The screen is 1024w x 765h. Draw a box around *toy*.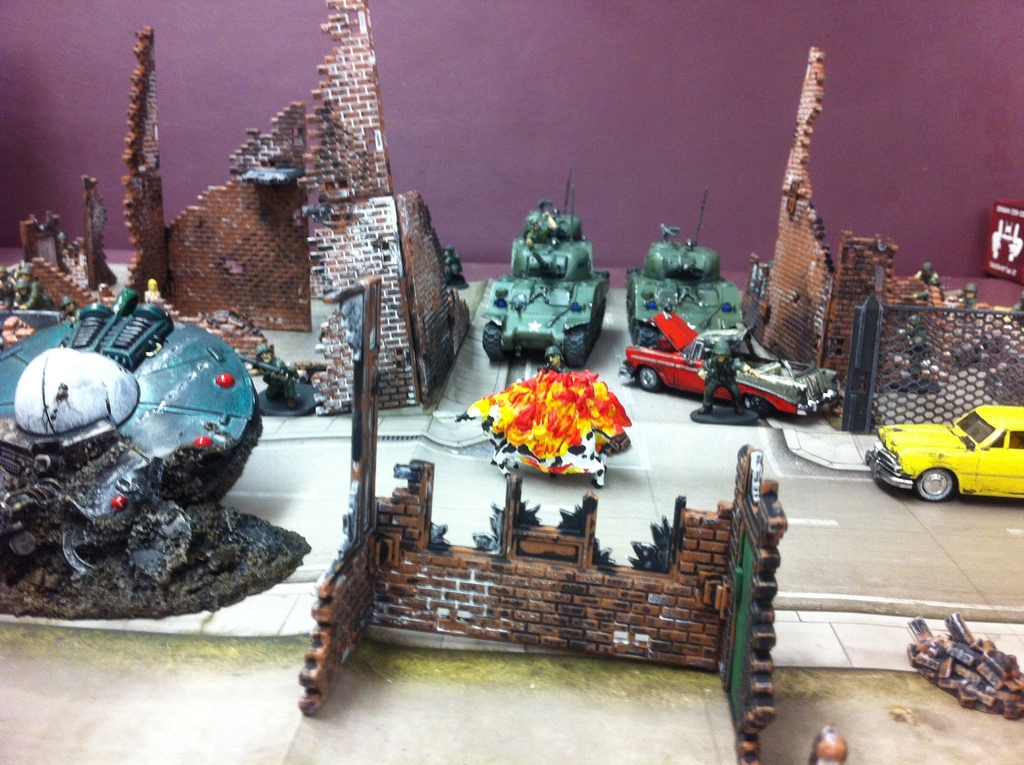
BBox(477, 171, 618, 374).
